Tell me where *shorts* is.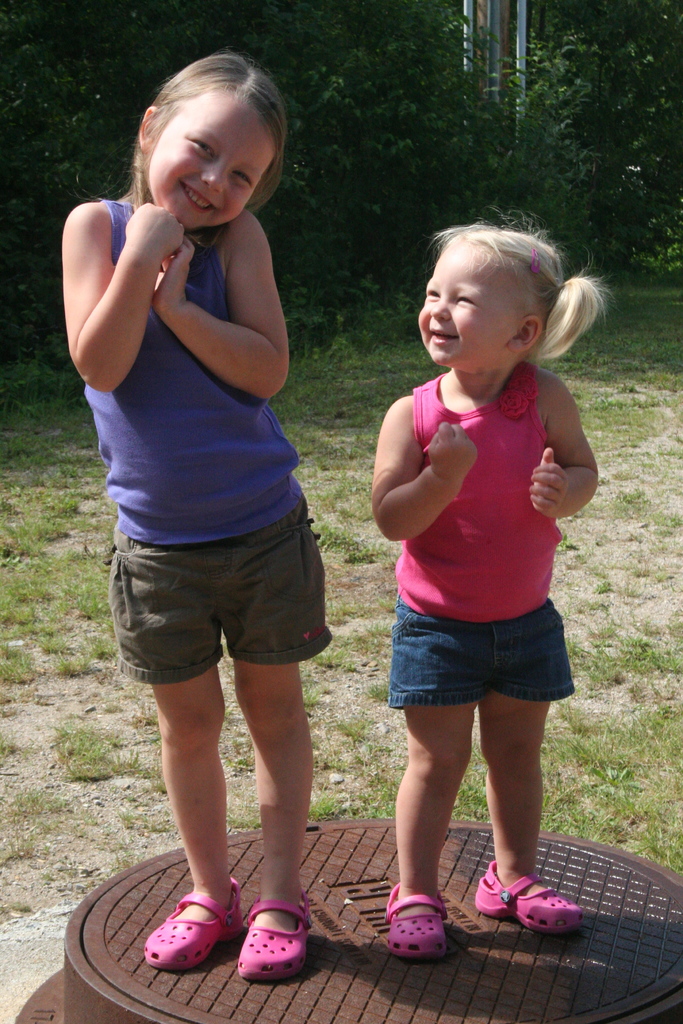
*shorts* is at locate(383, 597, 573, 707).
